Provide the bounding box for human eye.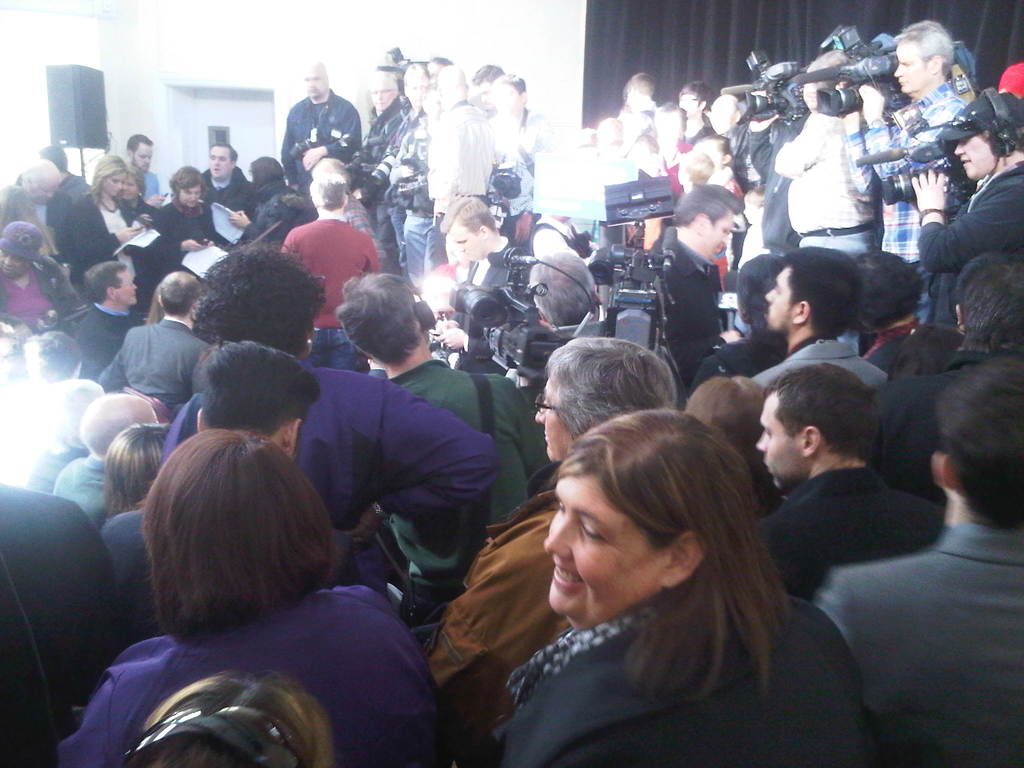
rect(765, 426, 773, 438).
